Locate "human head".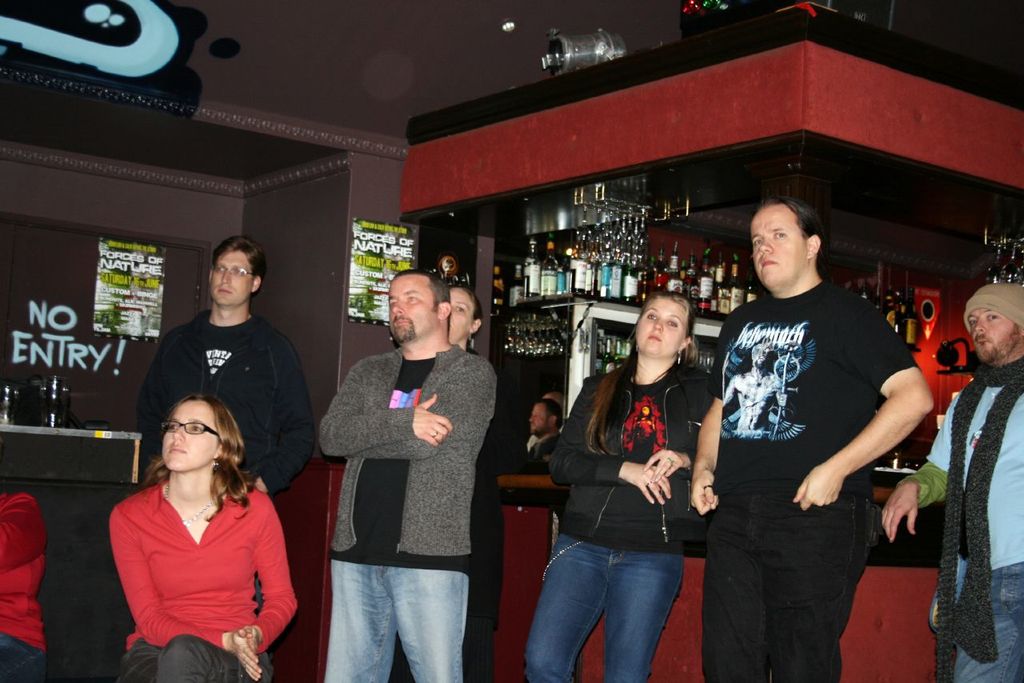
Bounding box: Rect(210, 238, 265, 306).
